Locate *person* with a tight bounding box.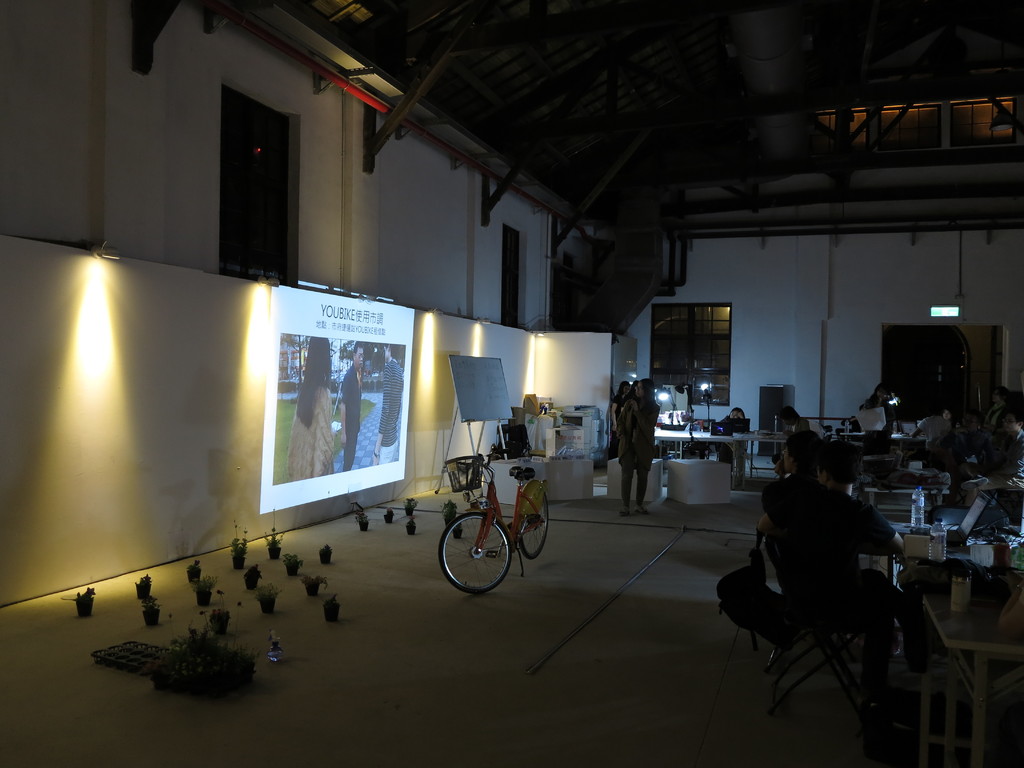
616:375:659:518.
